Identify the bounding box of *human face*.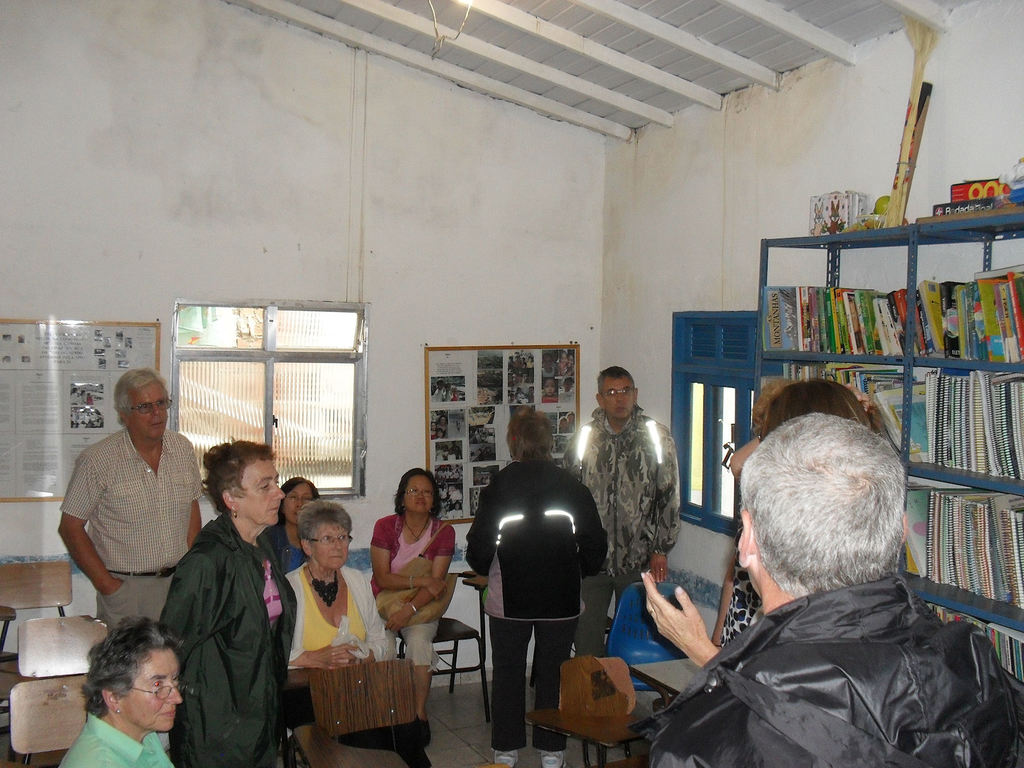
box=[598, 378, 637, 415].
